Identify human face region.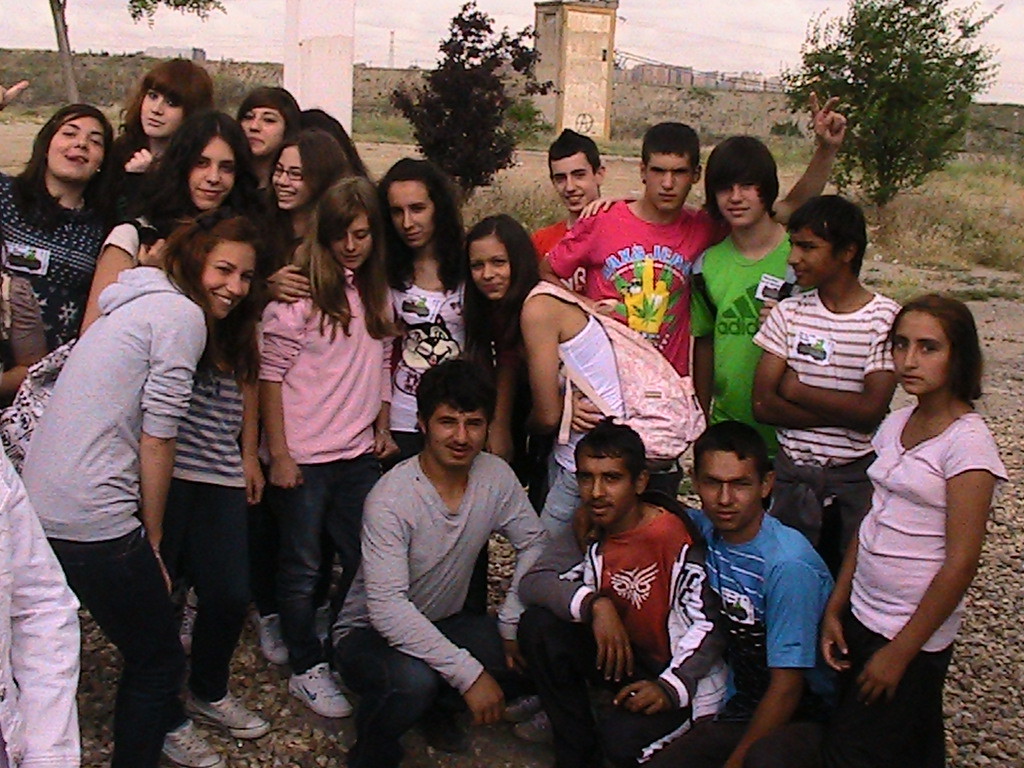
Region: x1=552 y1=152 x2=595 y2=210.
